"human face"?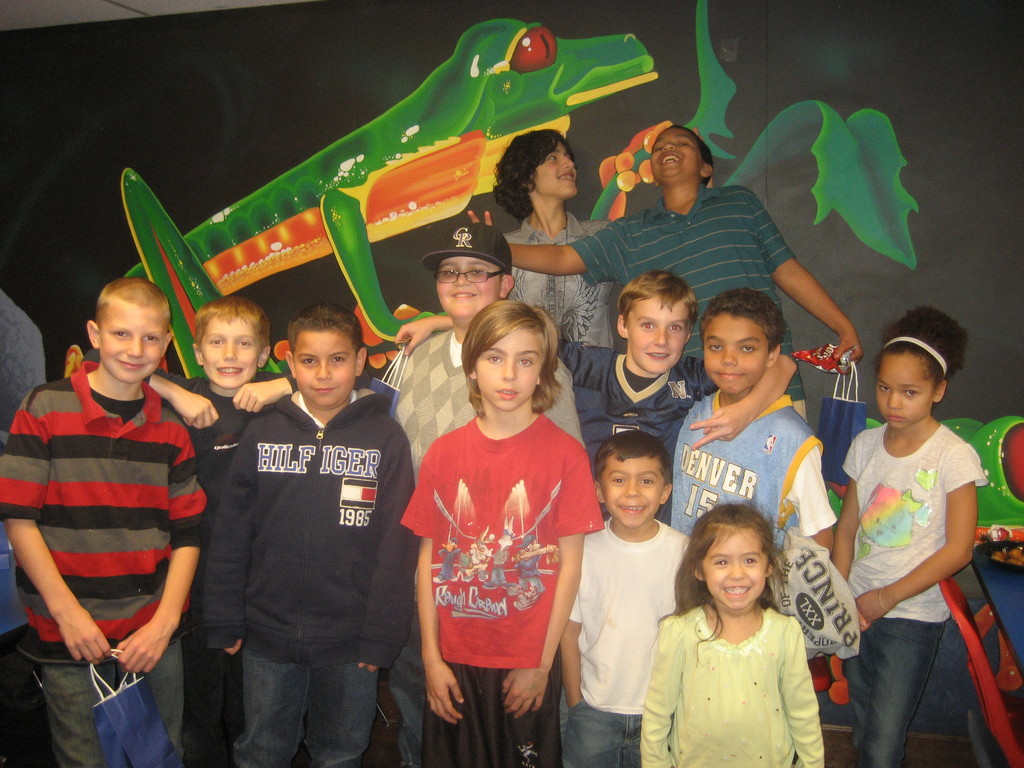
detection(876, 356, 933, 428)
